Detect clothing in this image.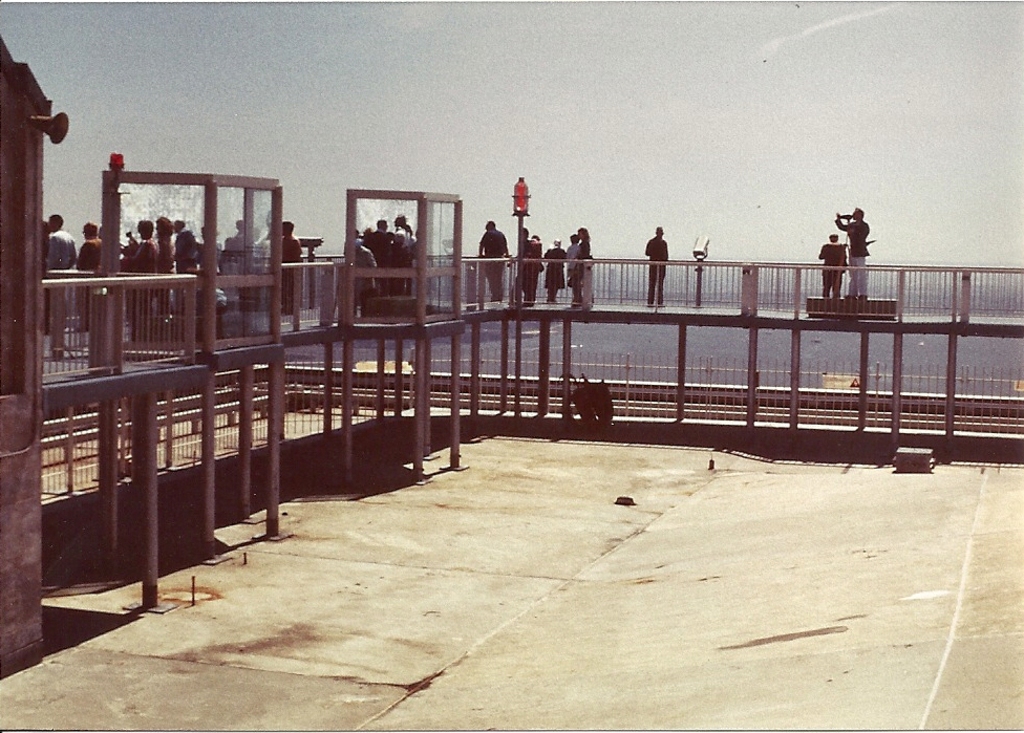
Detection: left=644, top=243, right=666, bottom=302.
